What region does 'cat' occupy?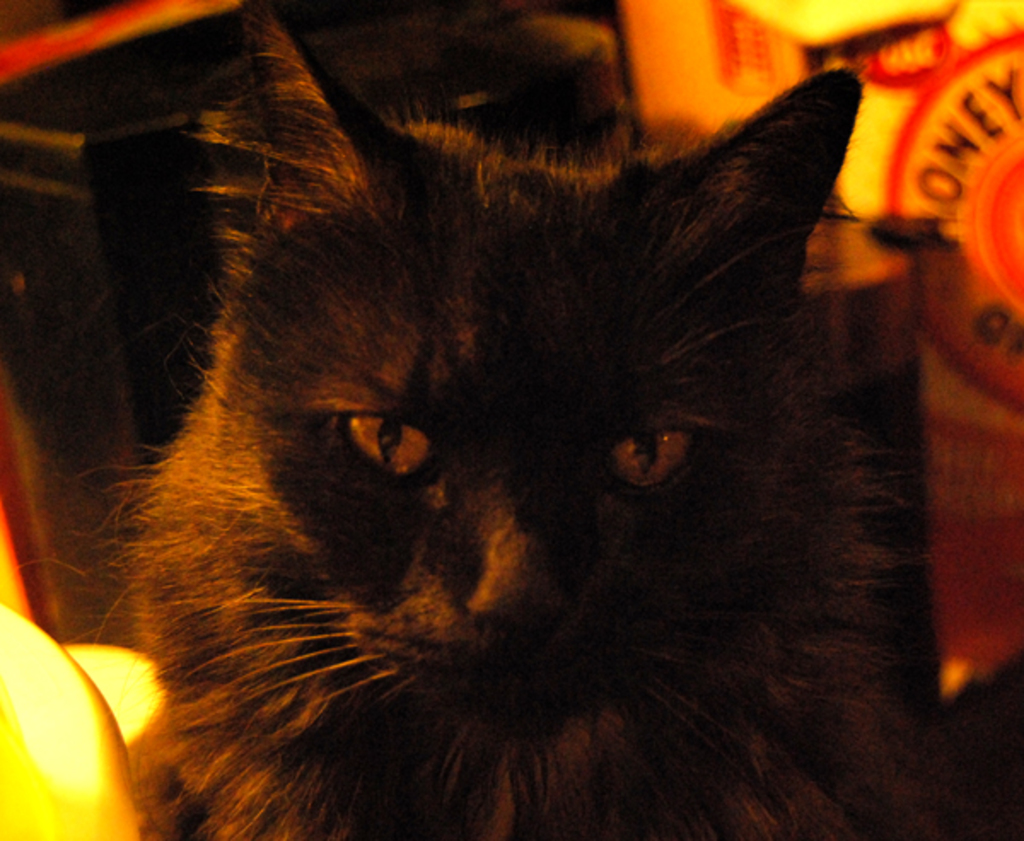
{"left": 53, "top": 0, "right": 894, "bottom": 839}.
